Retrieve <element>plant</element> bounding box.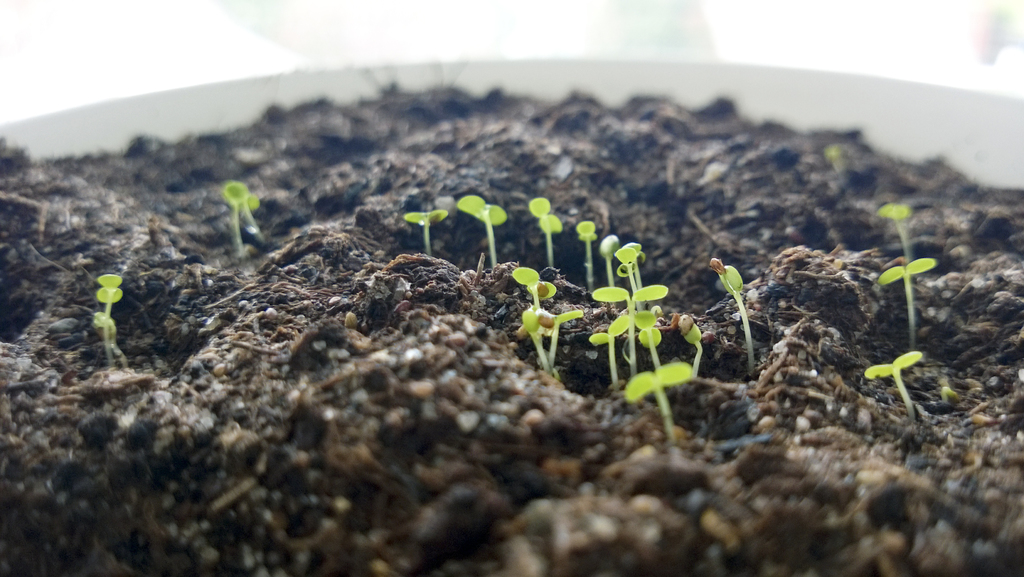
Bounding box: left=859, top=355, right=925, bottom=414.
